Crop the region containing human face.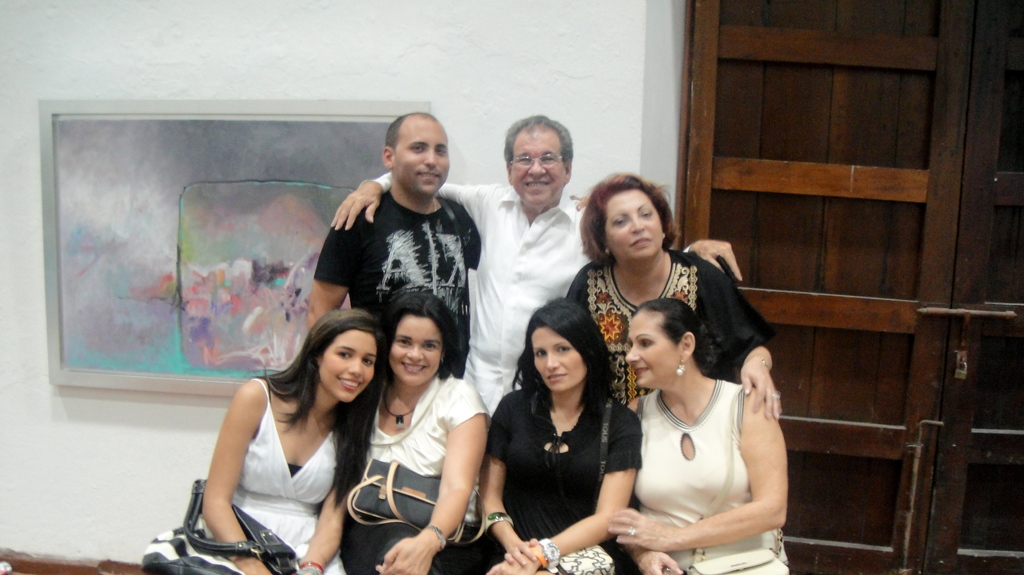
Crop region: rect(532, 325, 591, 391).
